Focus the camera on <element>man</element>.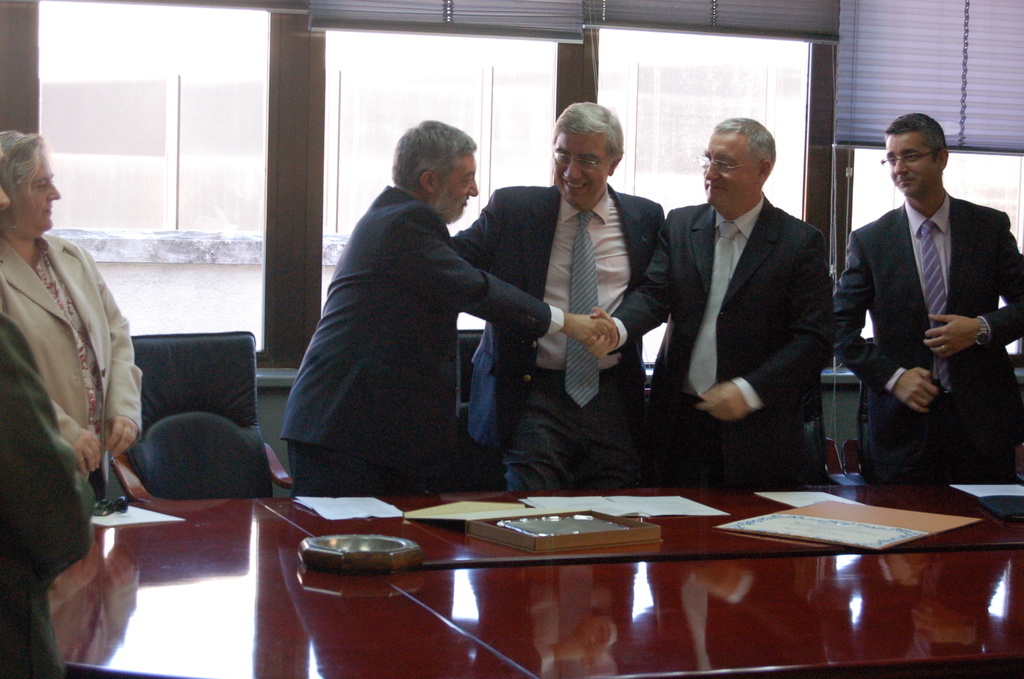
Focus region: 577,117,837,481.
